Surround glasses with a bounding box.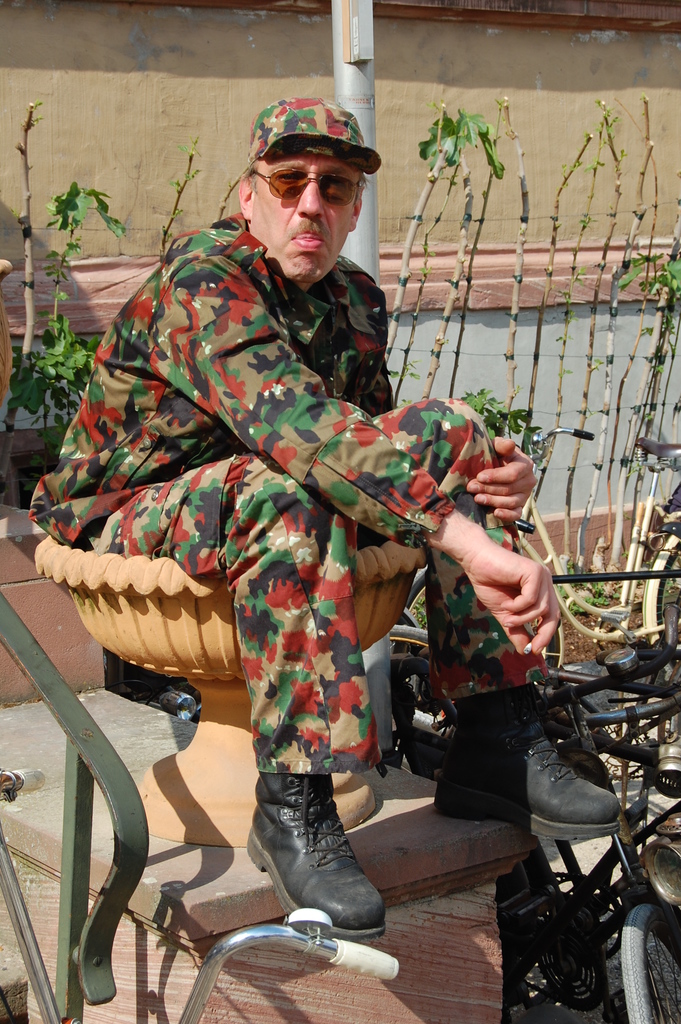
(x1=237, y1=154, x2=371, y2=203).
